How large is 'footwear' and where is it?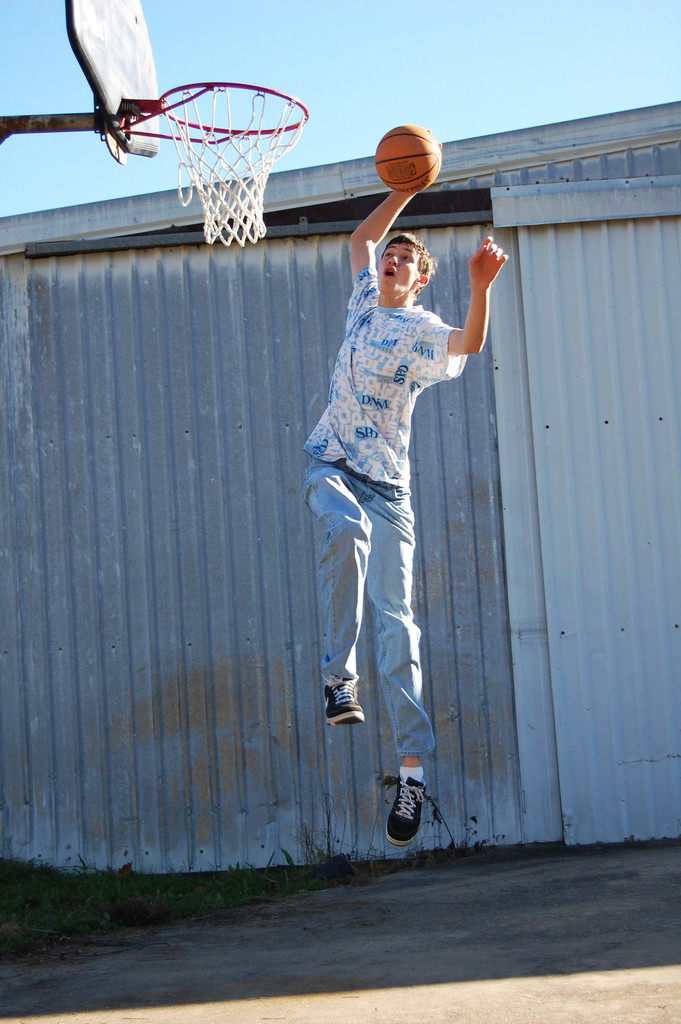
Bounding box: bbox=(379, 775, 447, 856).
